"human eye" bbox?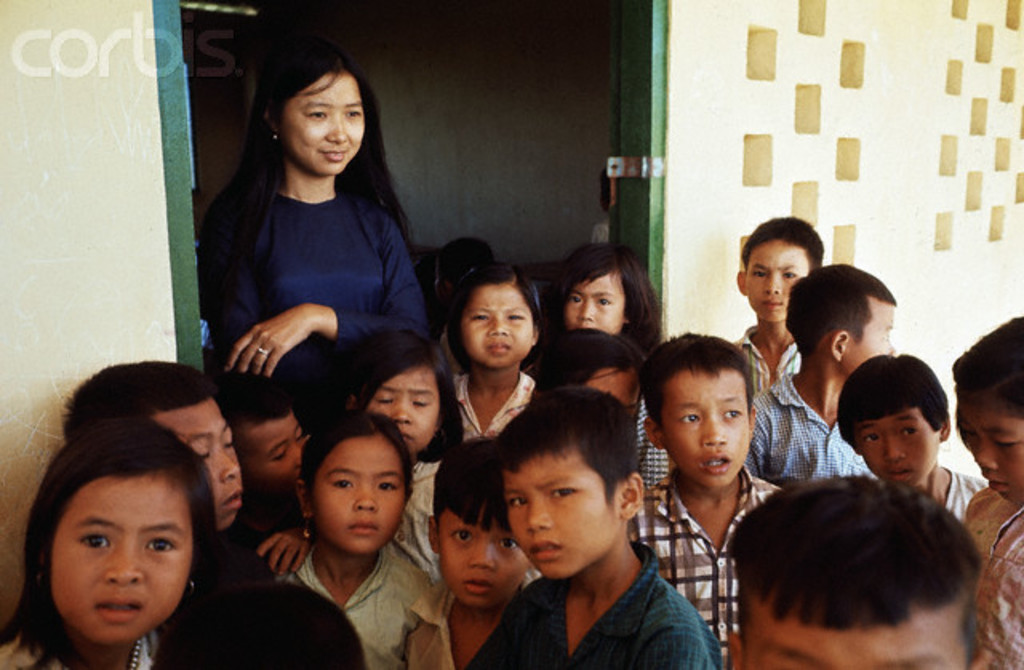
bbox(323, 477, 349, 493)
